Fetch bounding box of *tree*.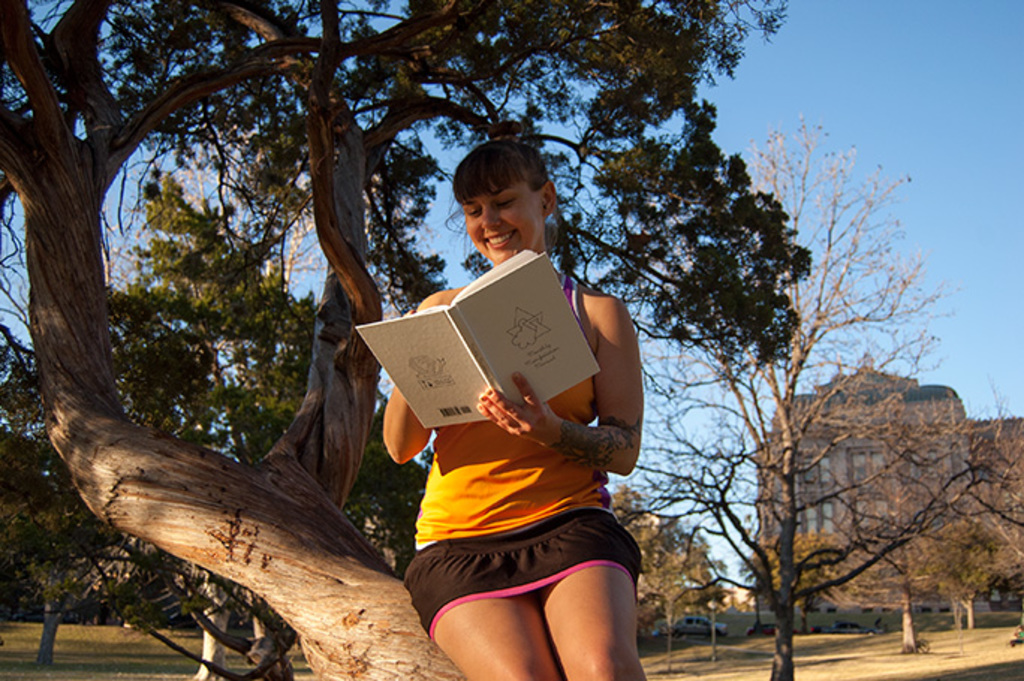
Bbox: rect(826, 410, 1023, 660).
